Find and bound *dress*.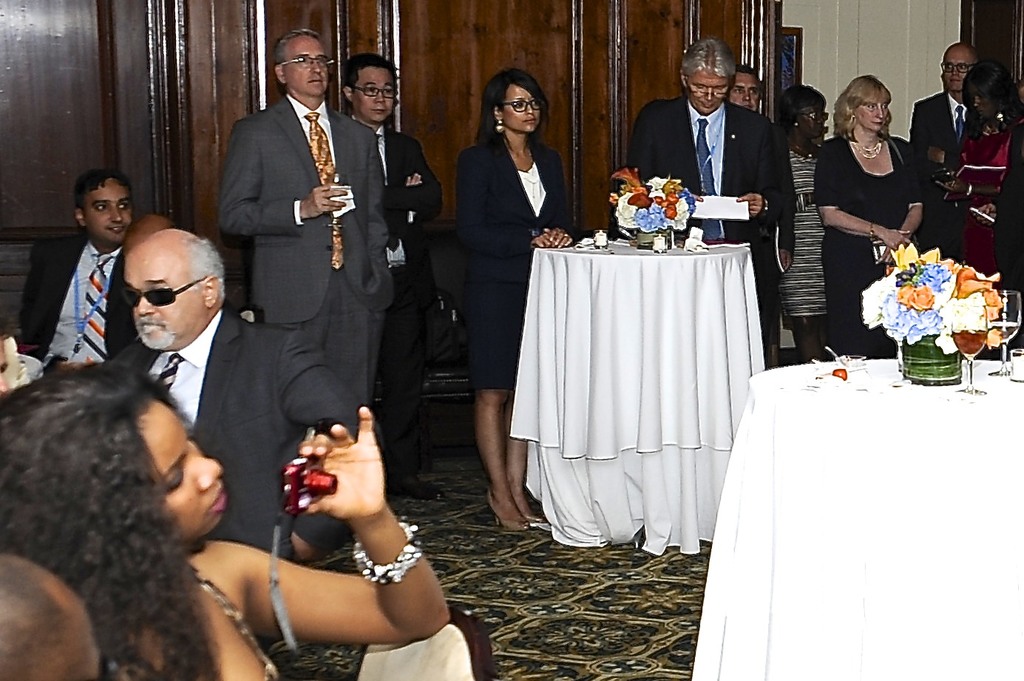
Bound: [818,131,925,355].
